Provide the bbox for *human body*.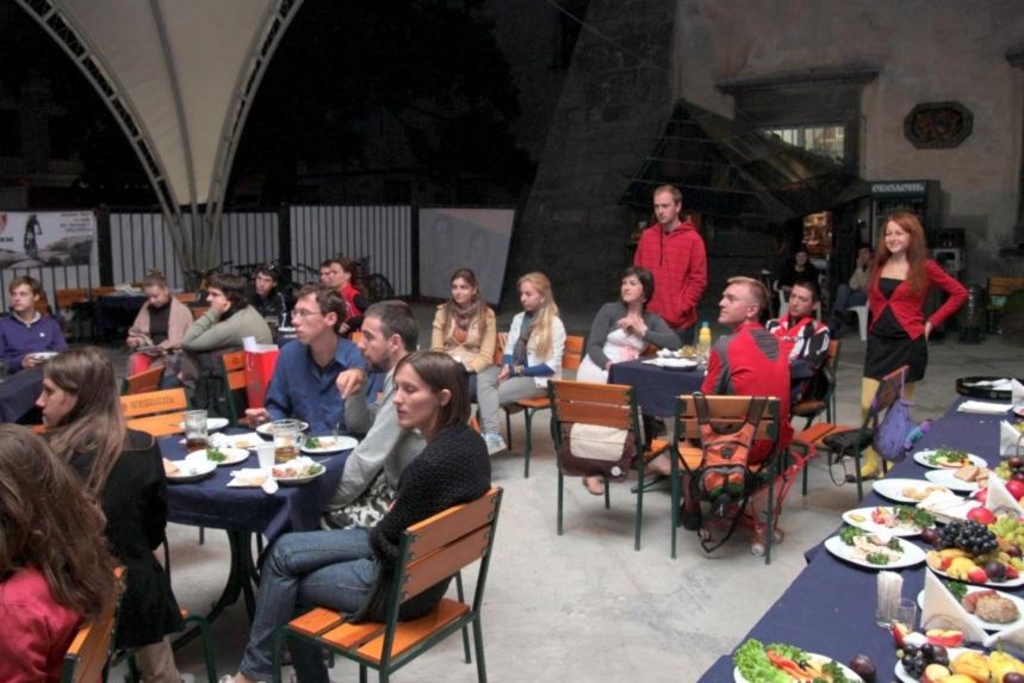
l=180, t=274, r=266, b=390.
